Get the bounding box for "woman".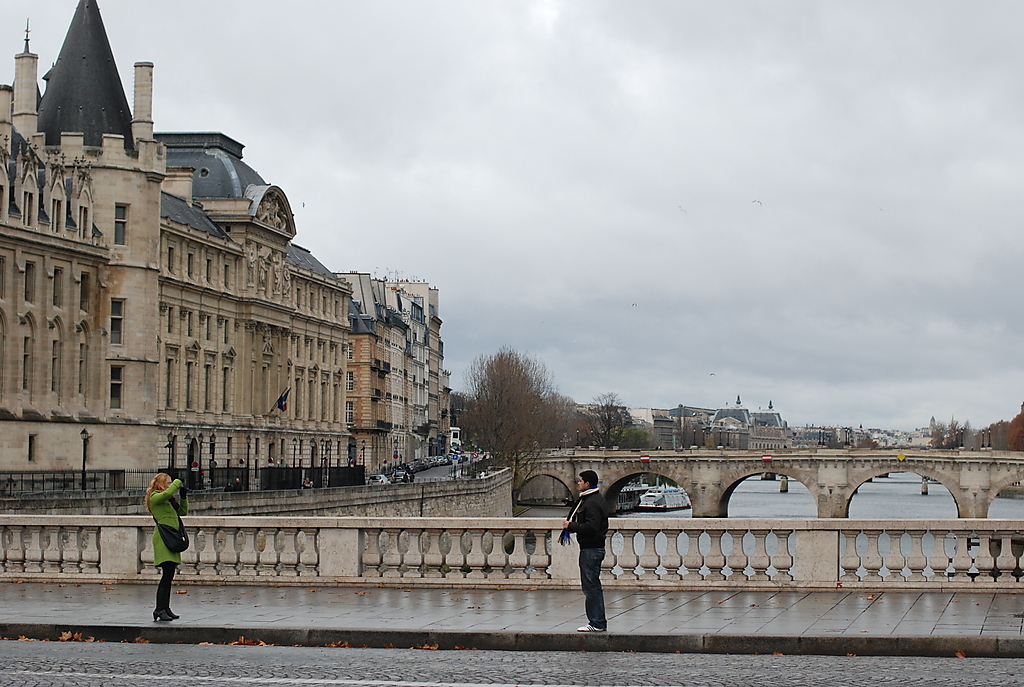
Rect(123, 457, 194, 621).
